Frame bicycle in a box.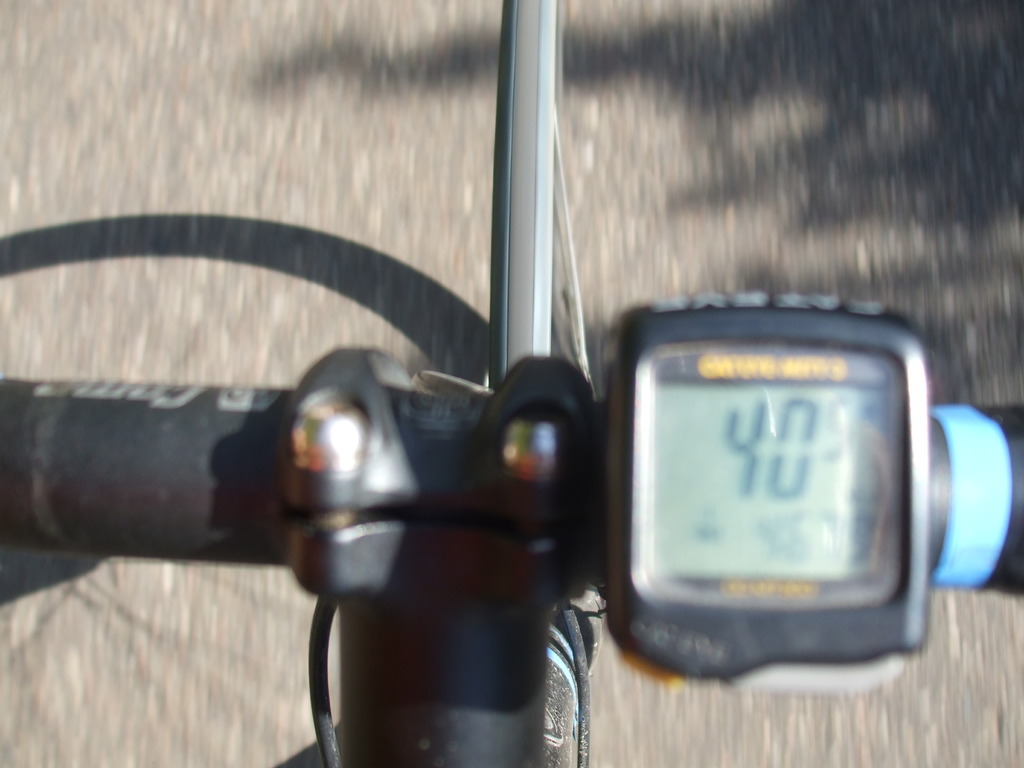
select_region(0, 0, 1023, 767).
